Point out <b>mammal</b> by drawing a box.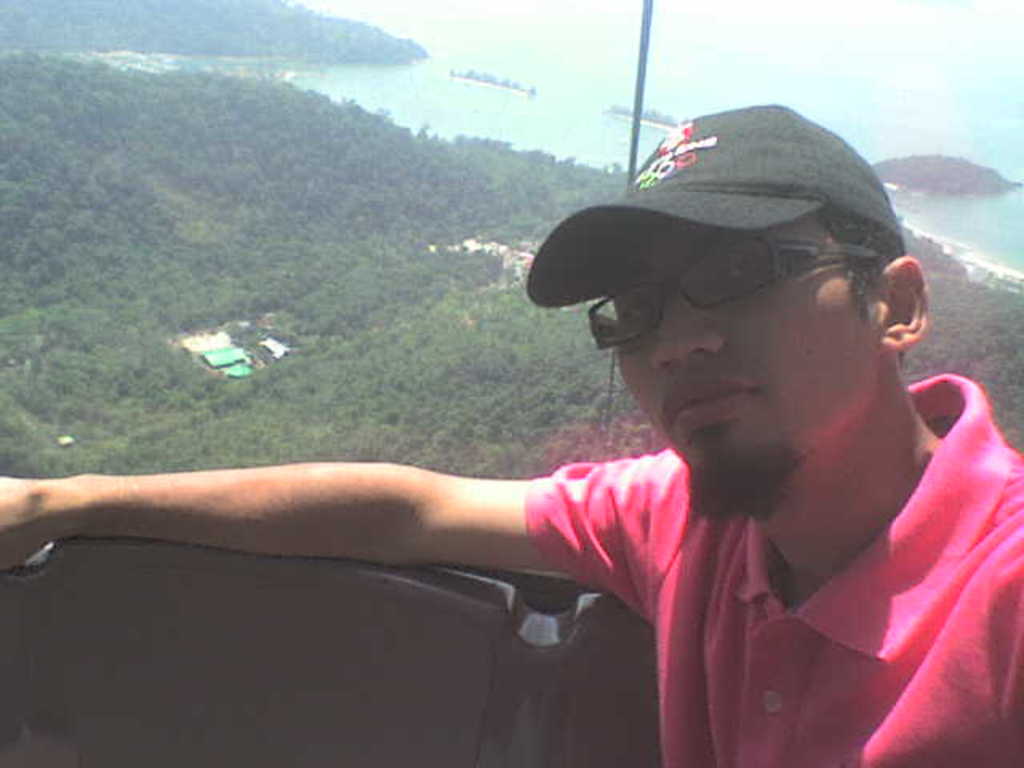
x1=0, y1=72, x2=1022, y2=766.
